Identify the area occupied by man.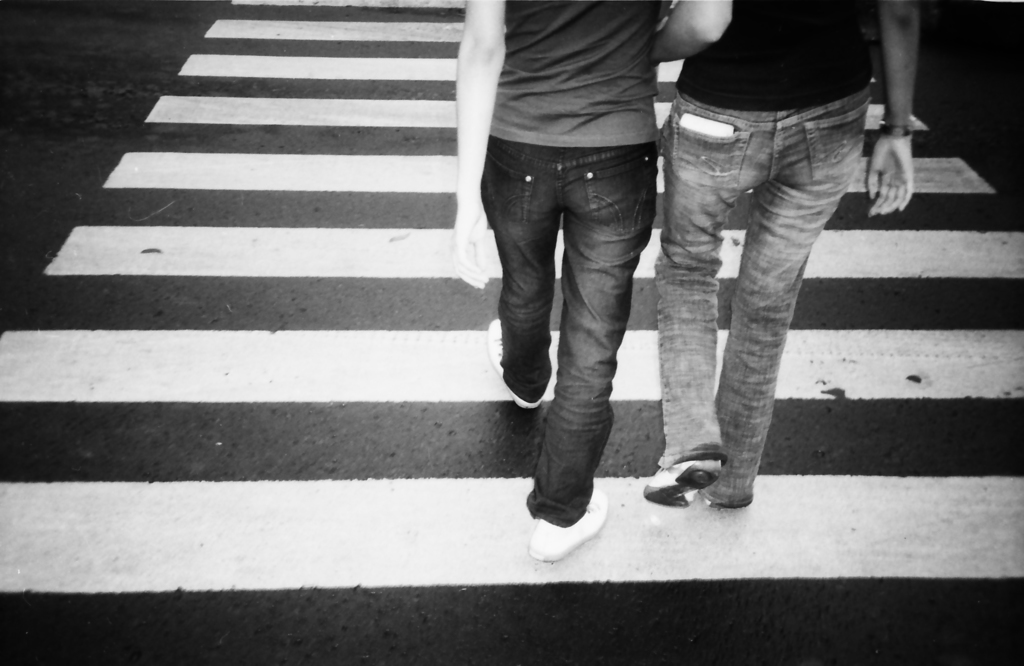
Area: box(449, 0, 729, 555).
